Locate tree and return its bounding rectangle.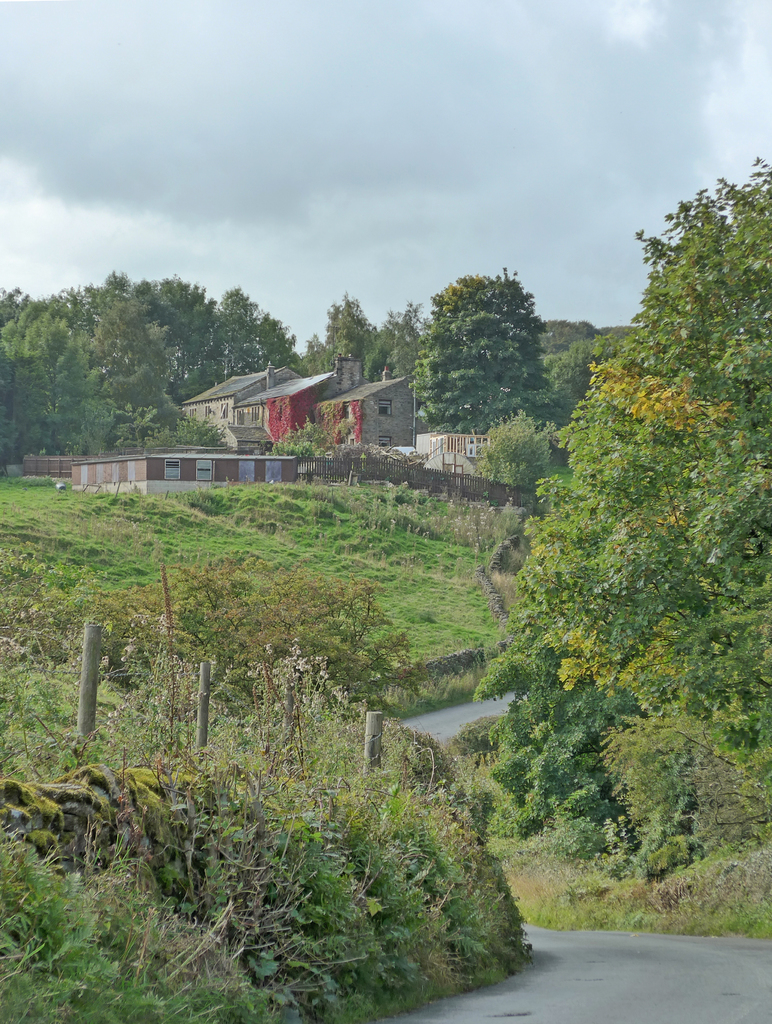
box=[54, 273, 184, 426].
